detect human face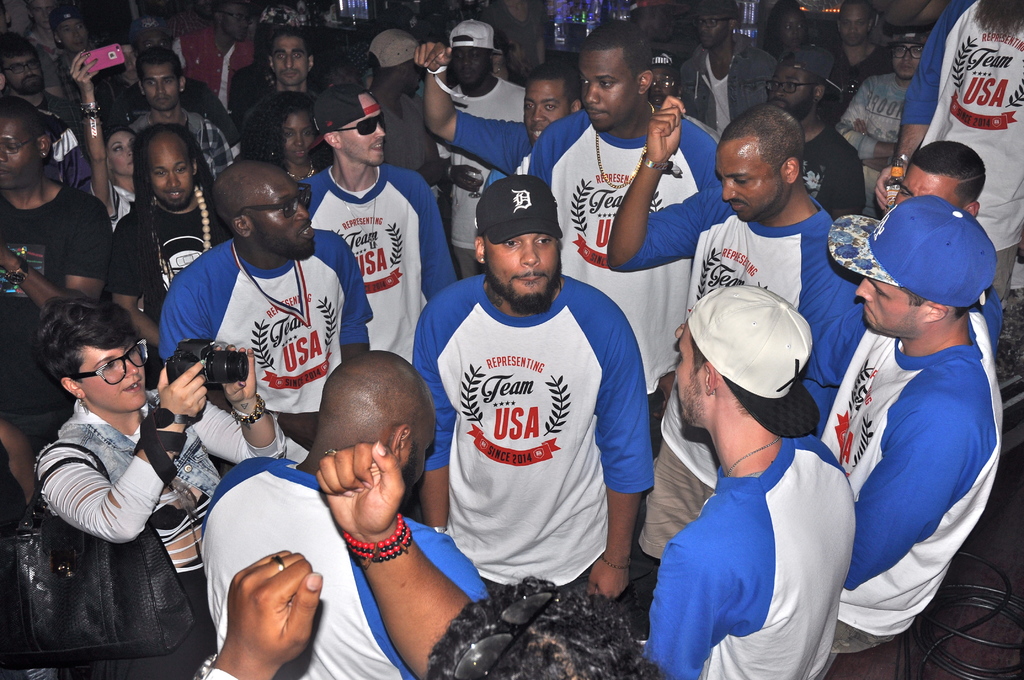
bbox=(454, 46, 488, 85)
